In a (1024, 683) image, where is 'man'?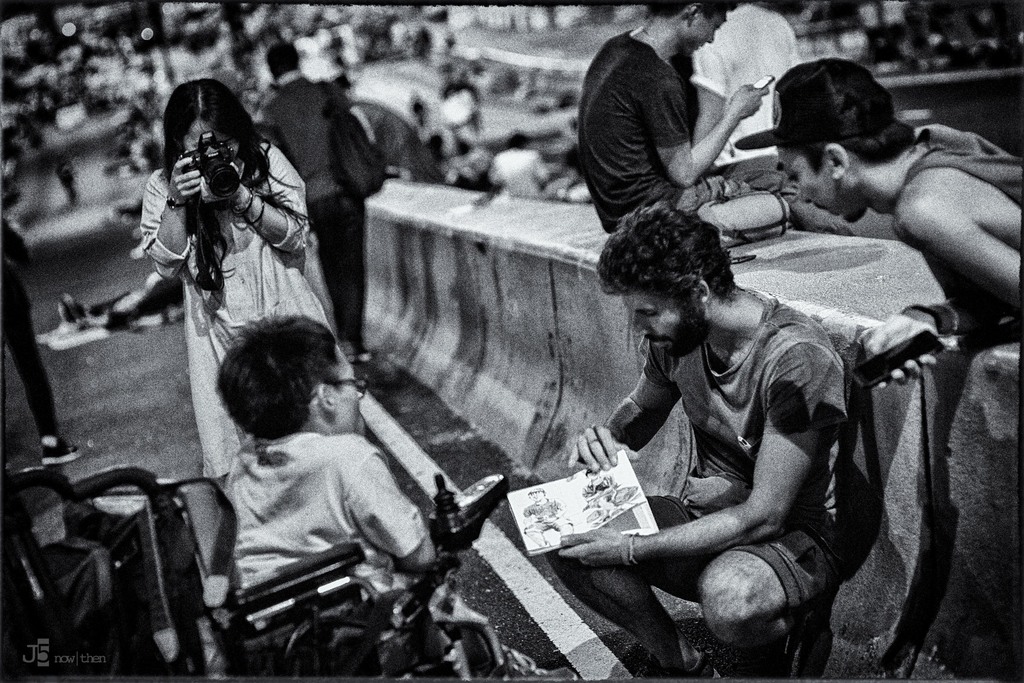
select_region(576, 0, 803, 240).
